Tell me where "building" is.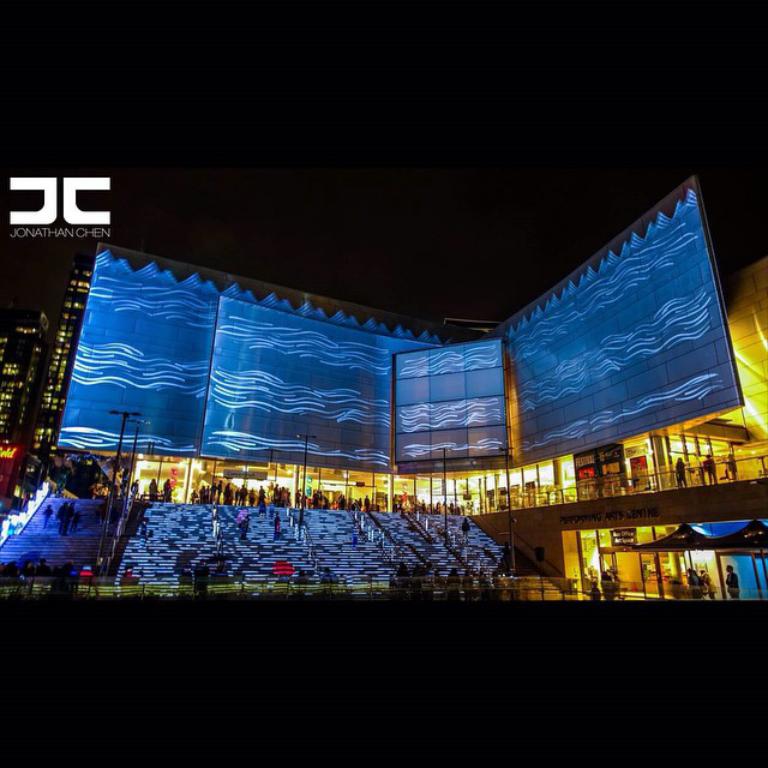
"building" is at bbox=(0, 180, 767, 600).
